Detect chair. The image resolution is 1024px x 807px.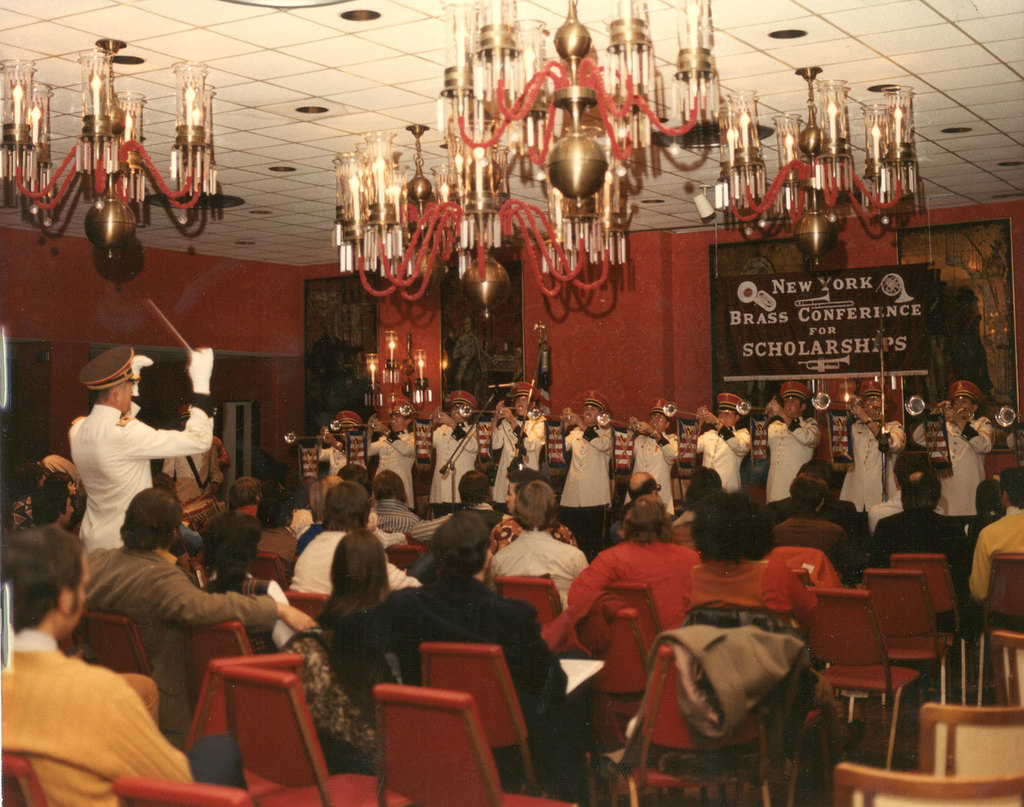
(382, 542, 427, 578).
